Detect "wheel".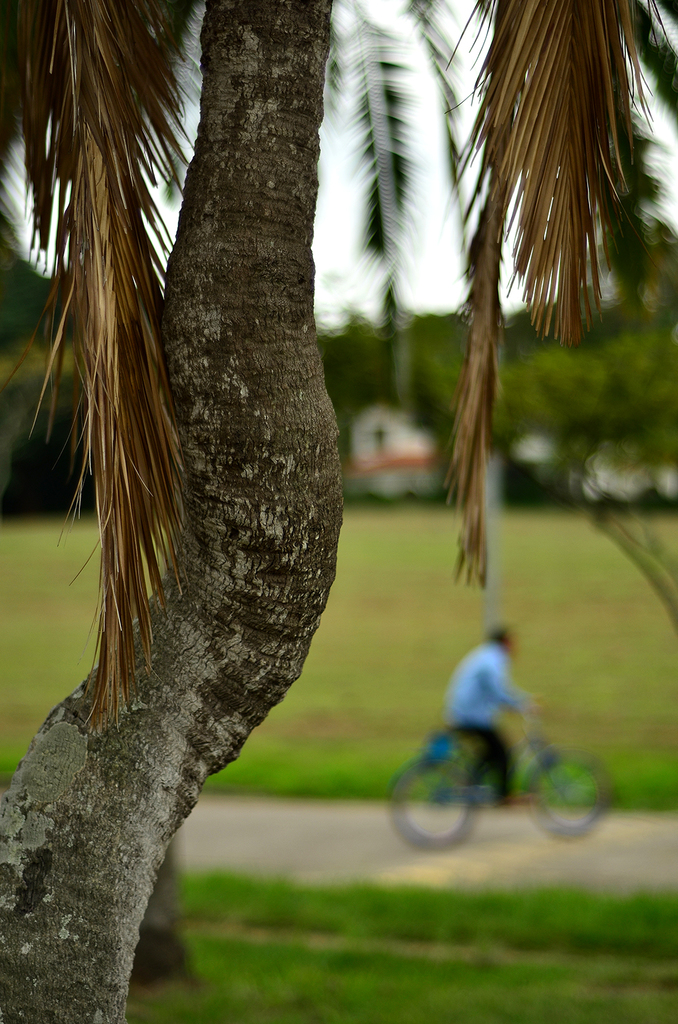
Detected at l=525, t=749, r=620, b=840.
